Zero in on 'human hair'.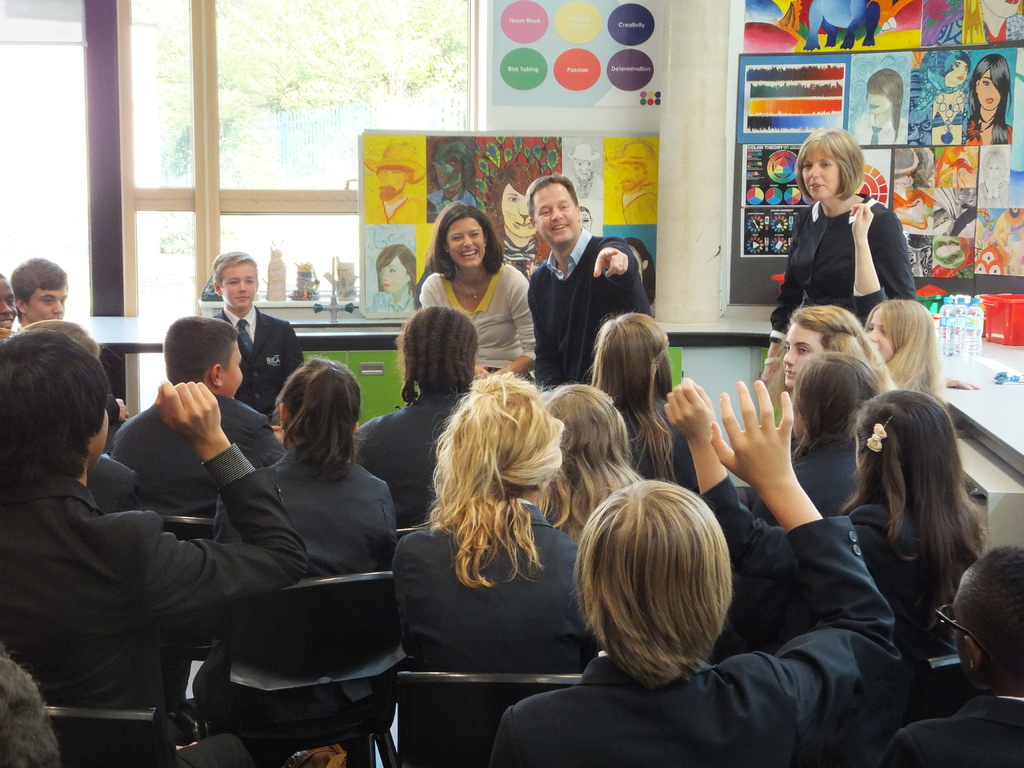
Zeroed in: bbox=(205, 248, 280, 303).
